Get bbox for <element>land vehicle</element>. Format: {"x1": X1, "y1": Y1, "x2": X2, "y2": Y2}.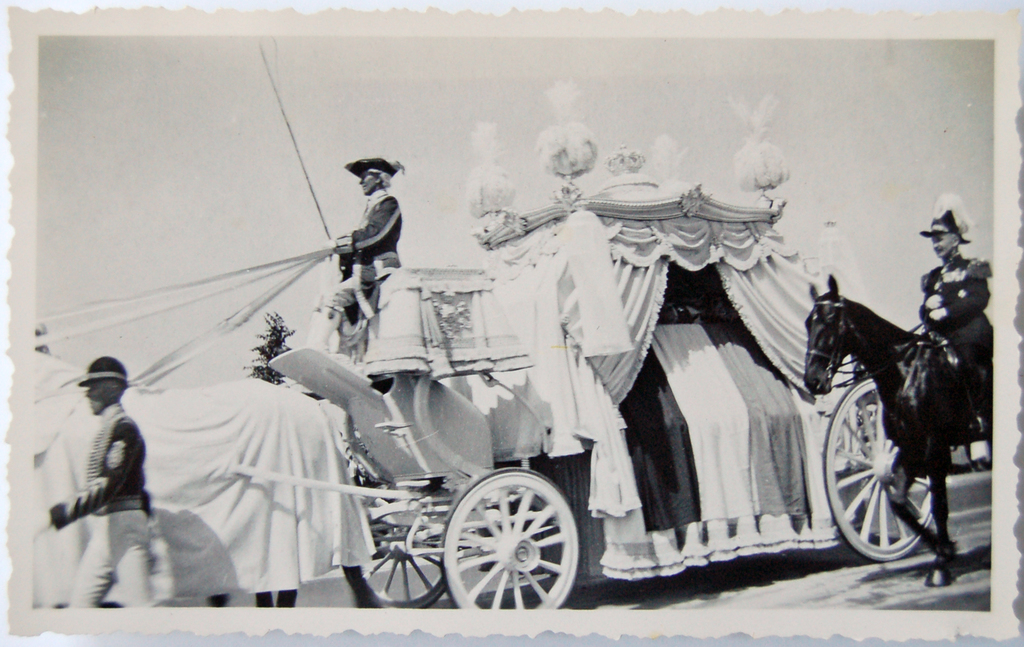
{"x1": 30, "y1": 35, "x2": 1005, "y2": 614}.
